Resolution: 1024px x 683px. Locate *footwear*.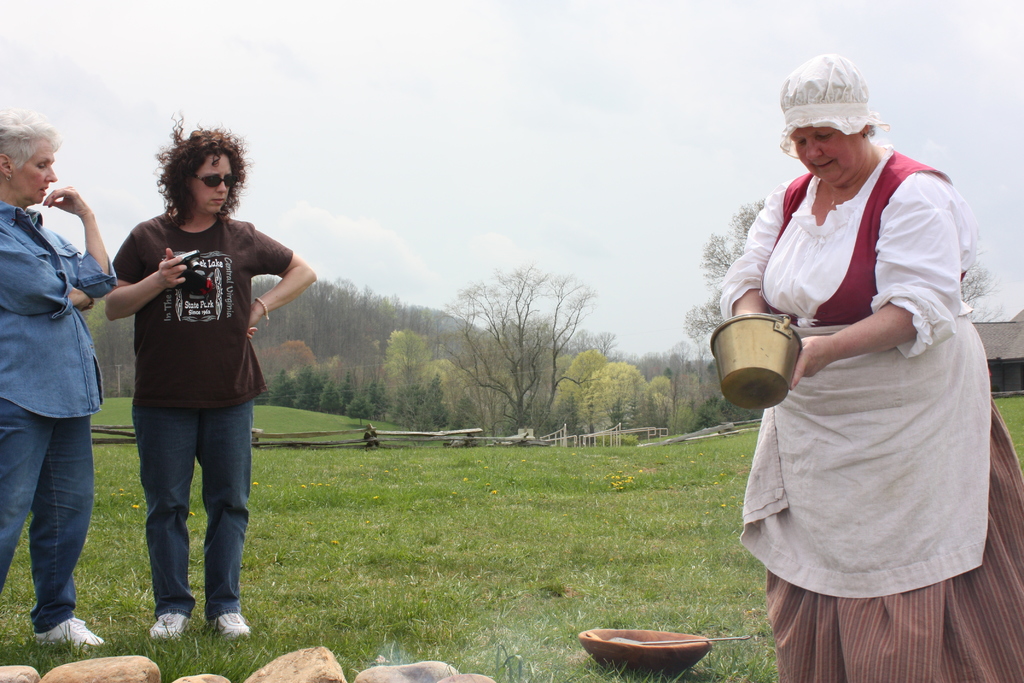
x1=37, y1=616, x2=108, y2=646.
